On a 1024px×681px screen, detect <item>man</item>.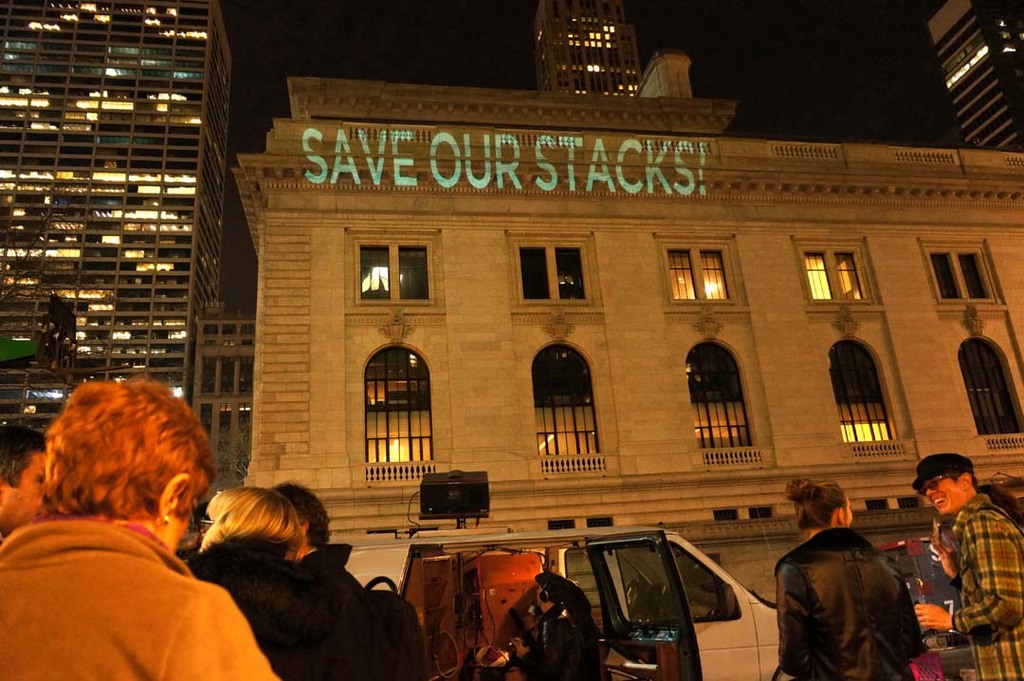
<box>0,366,285,680</box>.
